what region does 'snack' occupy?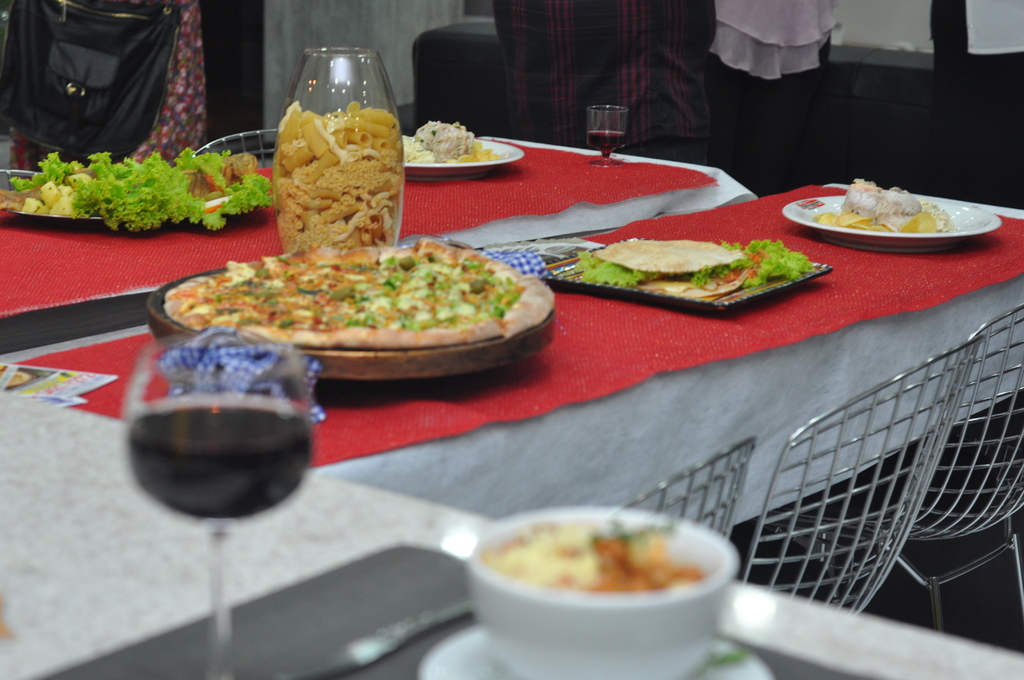
x1=576 y1=241 x2=813 y2=299.
